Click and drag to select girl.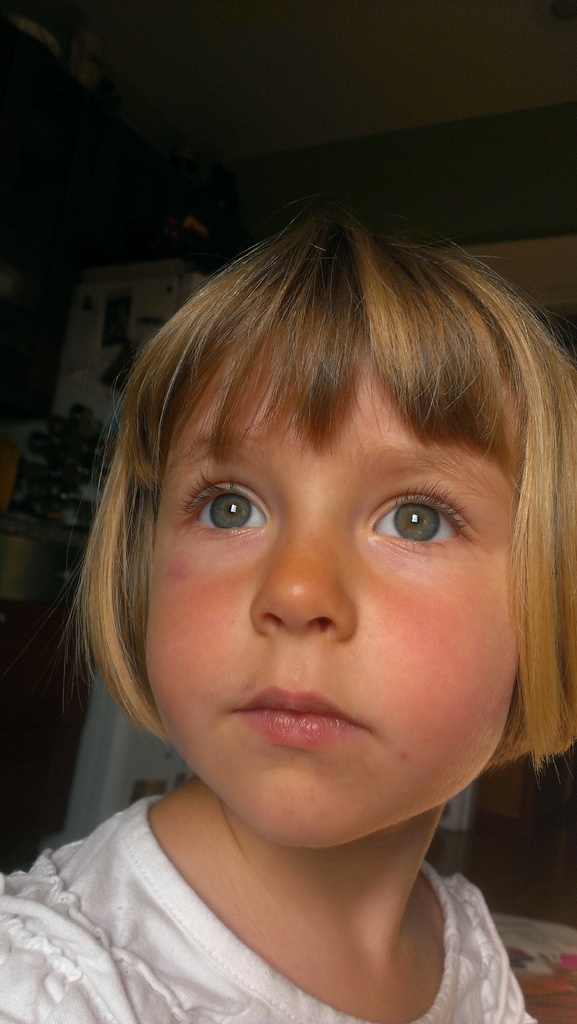
Selection: <bbox>0, 197, 576, 1023</bbox>.
